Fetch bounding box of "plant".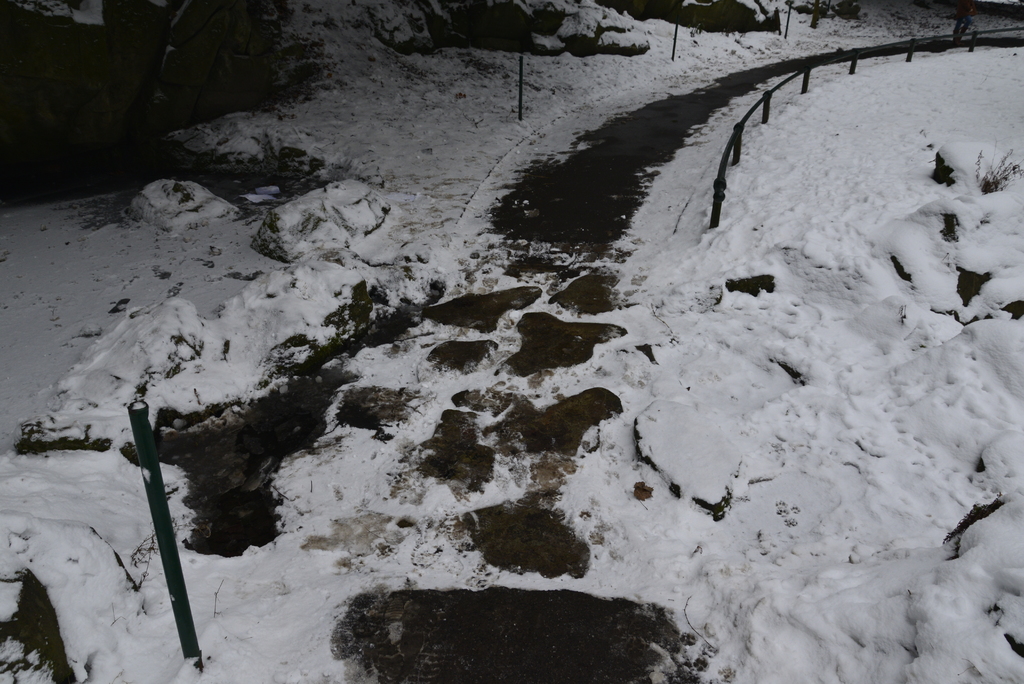
Bbox: BBox(793, 0, 824, 19).
